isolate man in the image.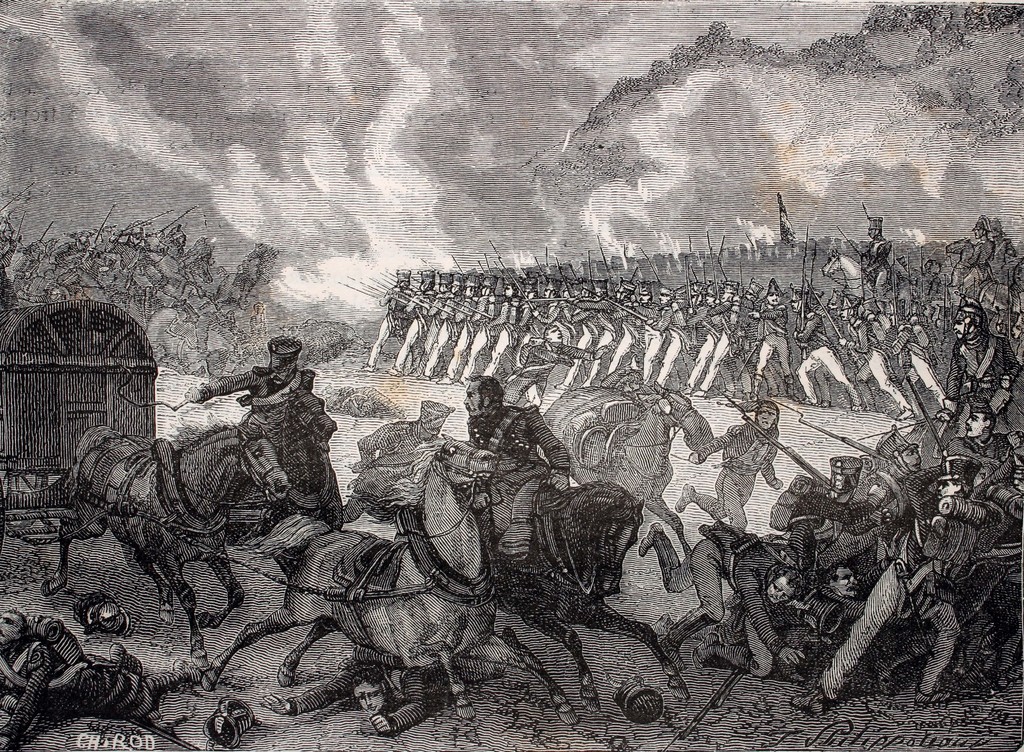
Isolated region: bbox=(950, 296, 1023, 431).
